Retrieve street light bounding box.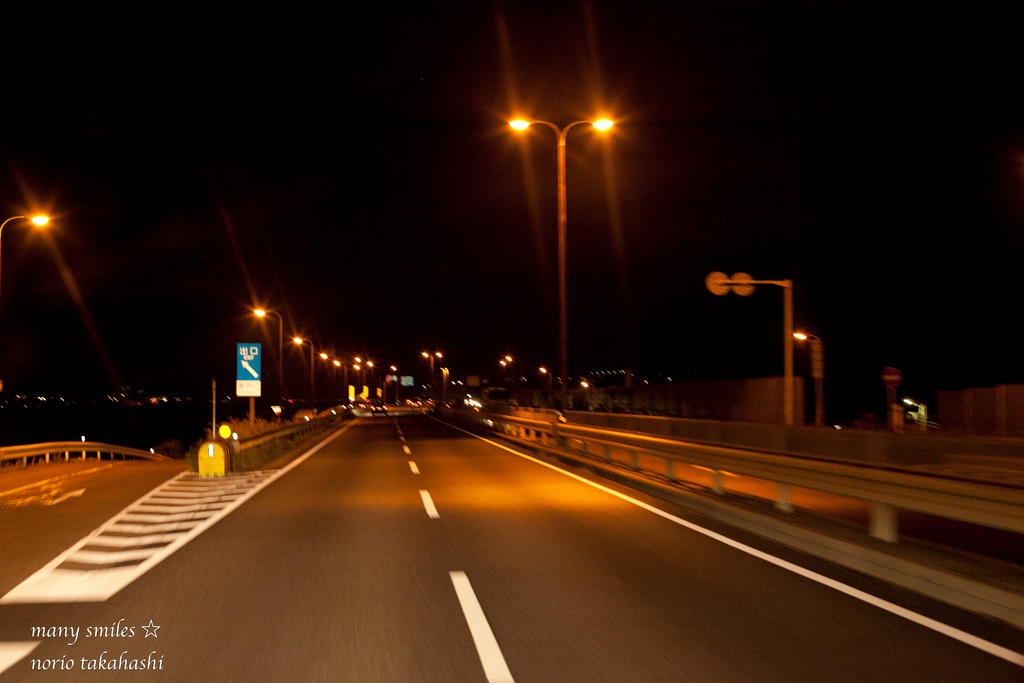
Bounding box: bbox=[419, 349, 447, 393].
